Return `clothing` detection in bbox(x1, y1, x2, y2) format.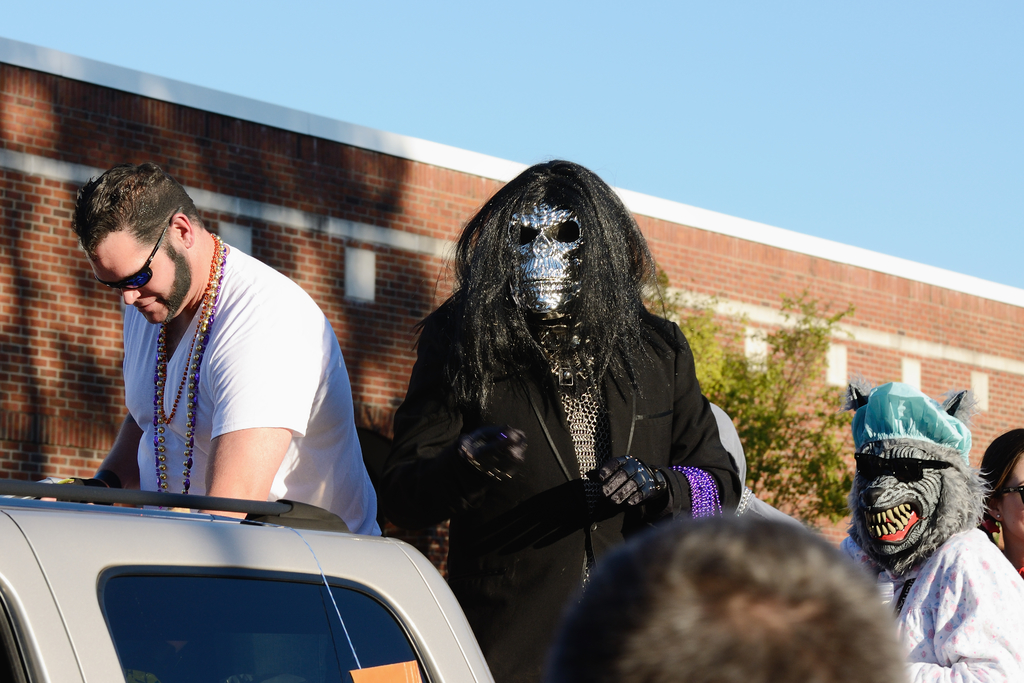
bbox(380, 287, 733, 682).
